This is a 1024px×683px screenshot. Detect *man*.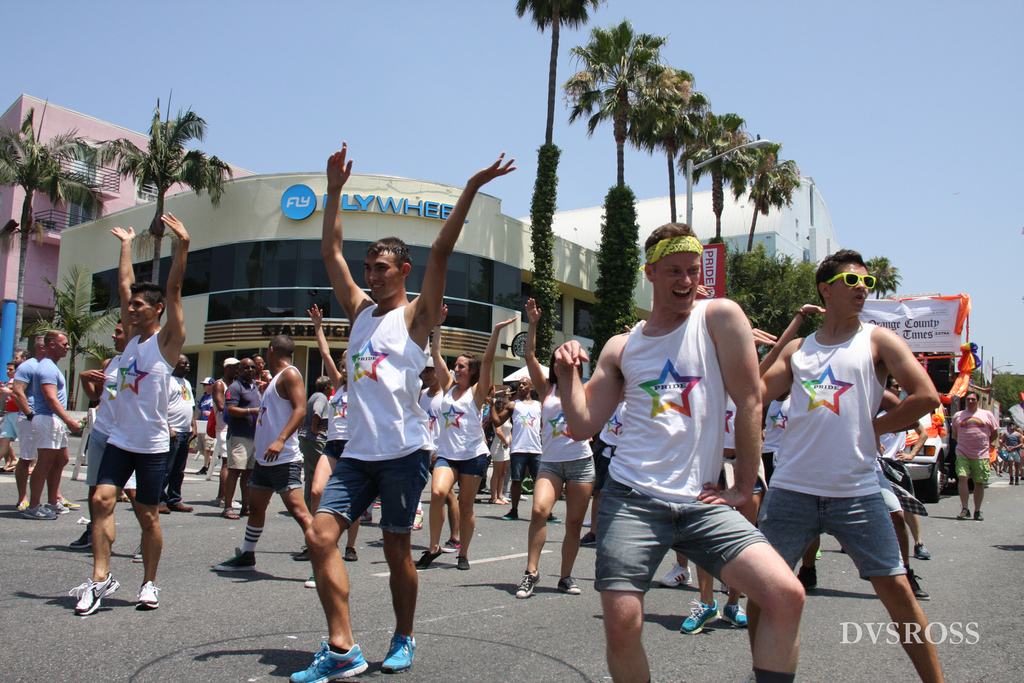
pyautogui.locateOnScreen(487, 373, 560, 526).
